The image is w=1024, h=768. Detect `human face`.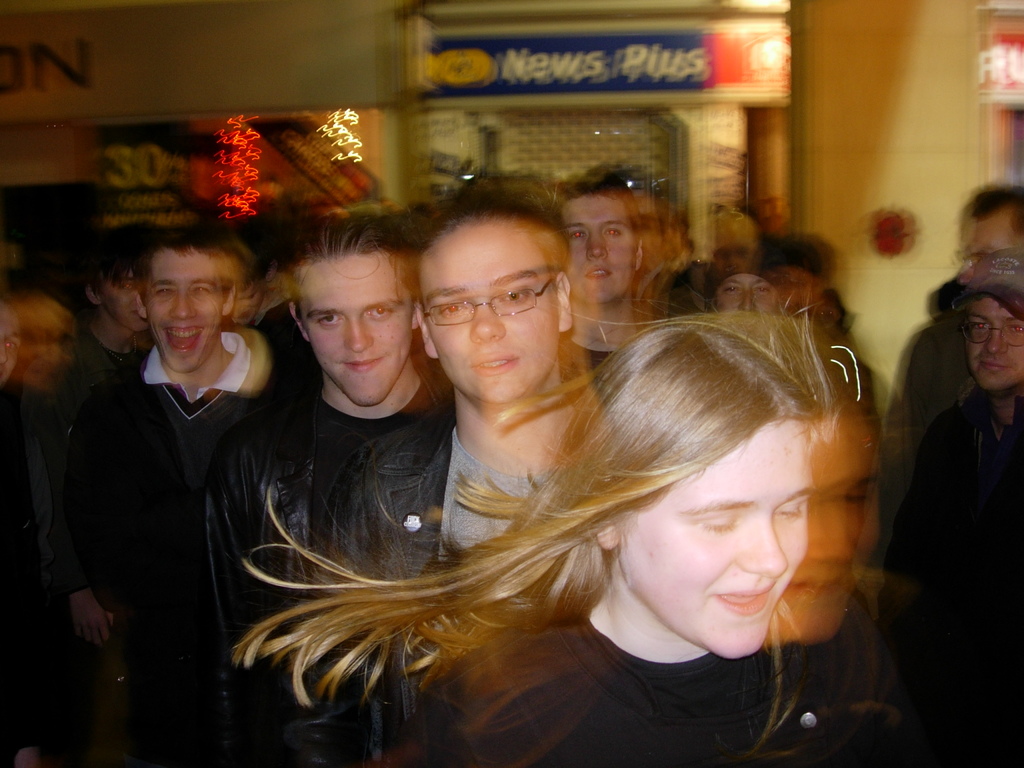
Detection: 961 214 1023 296.
